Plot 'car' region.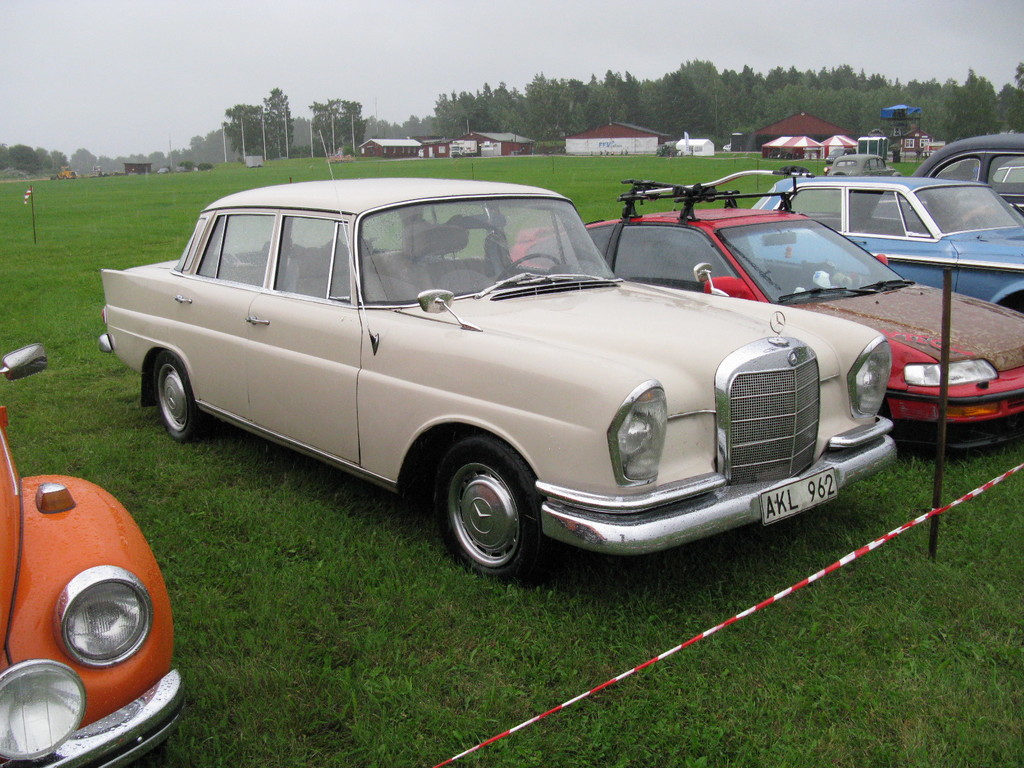
Plotted at box=[99, 175, 892, 589].
